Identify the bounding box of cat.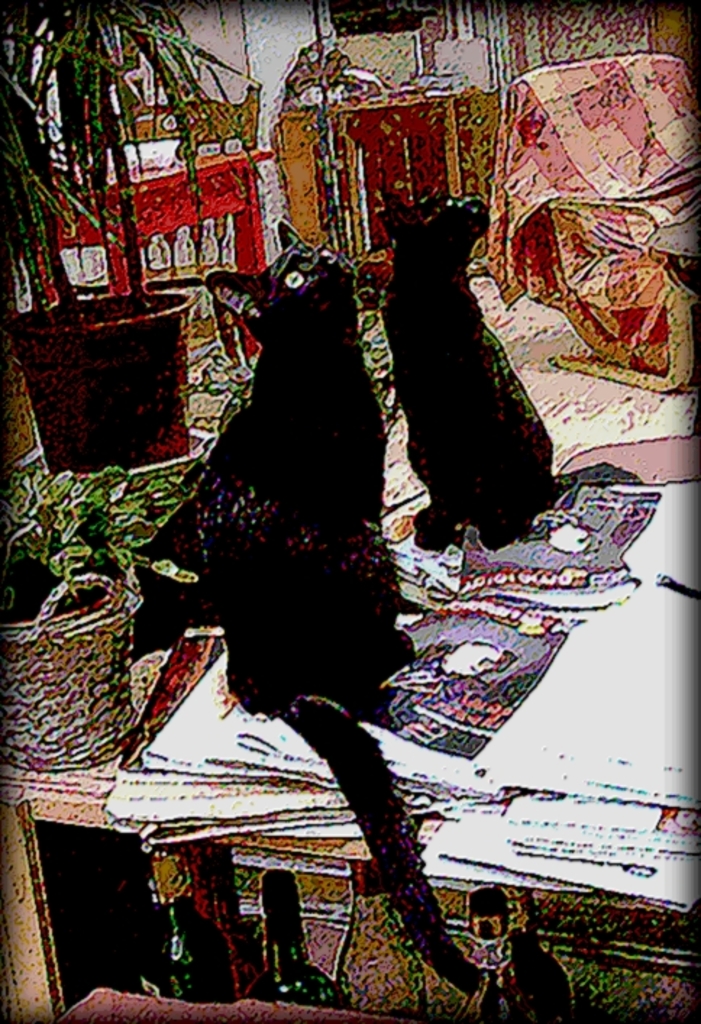
{"left": 375, "top": 184, "right": 576, "bottom": 562}.
